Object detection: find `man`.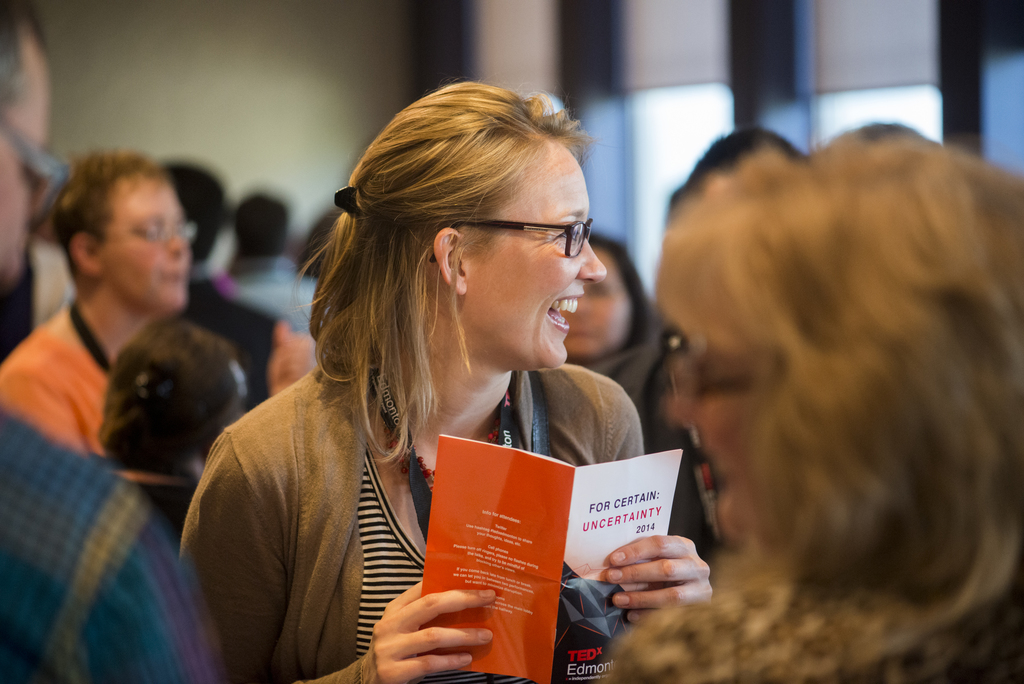
[0,147,194,461].
